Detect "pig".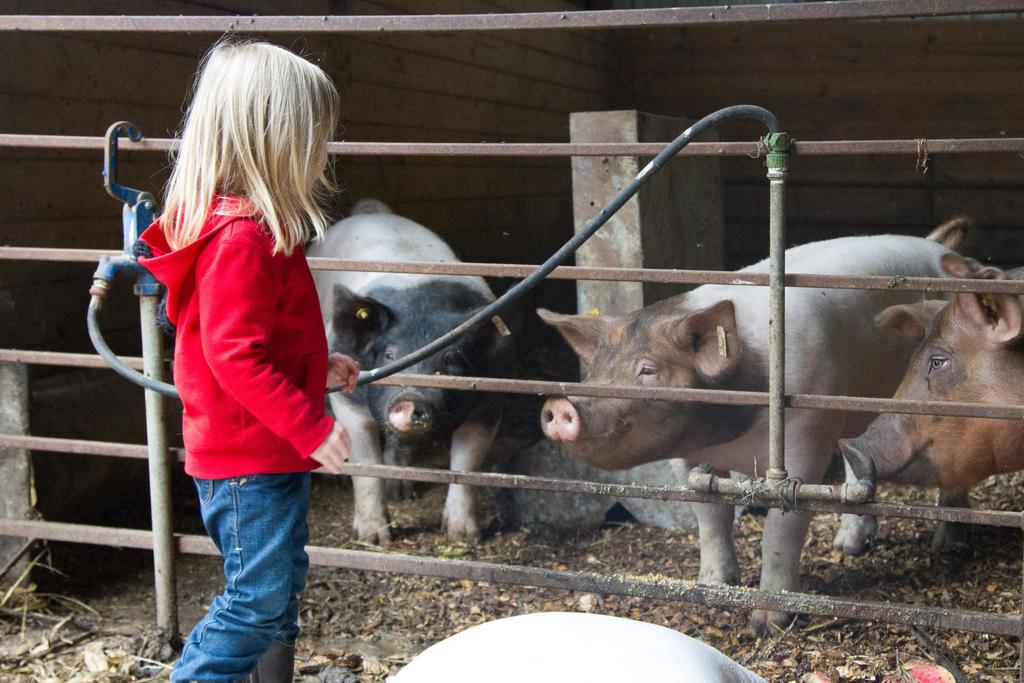
Detected at select_region(838, 251, 1023, 567).
